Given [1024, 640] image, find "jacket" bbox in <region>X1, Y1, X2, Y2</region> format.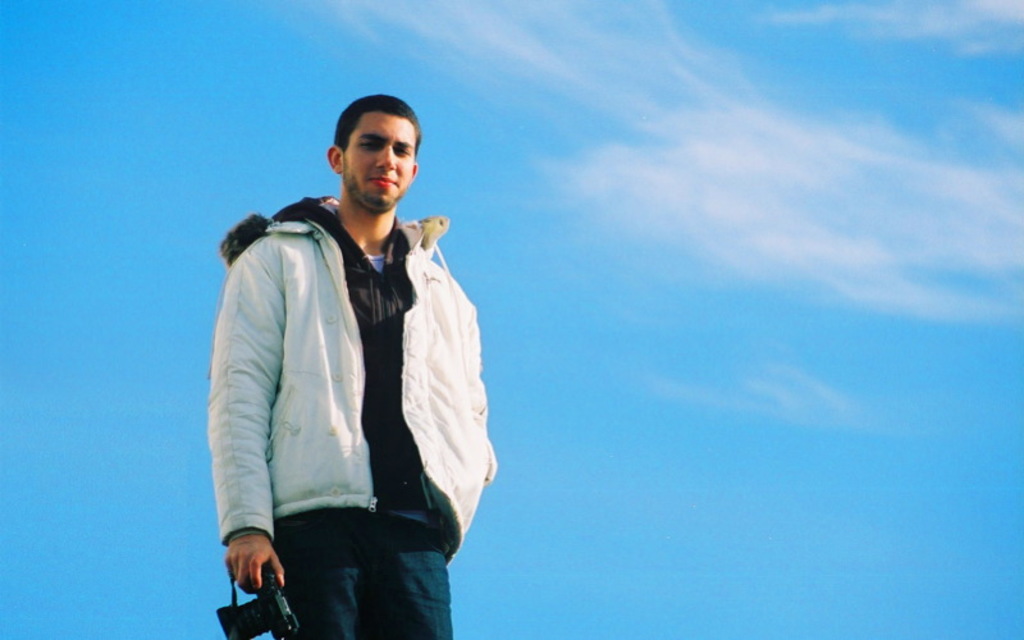
<region>211, 186, 503, 563</region>.
